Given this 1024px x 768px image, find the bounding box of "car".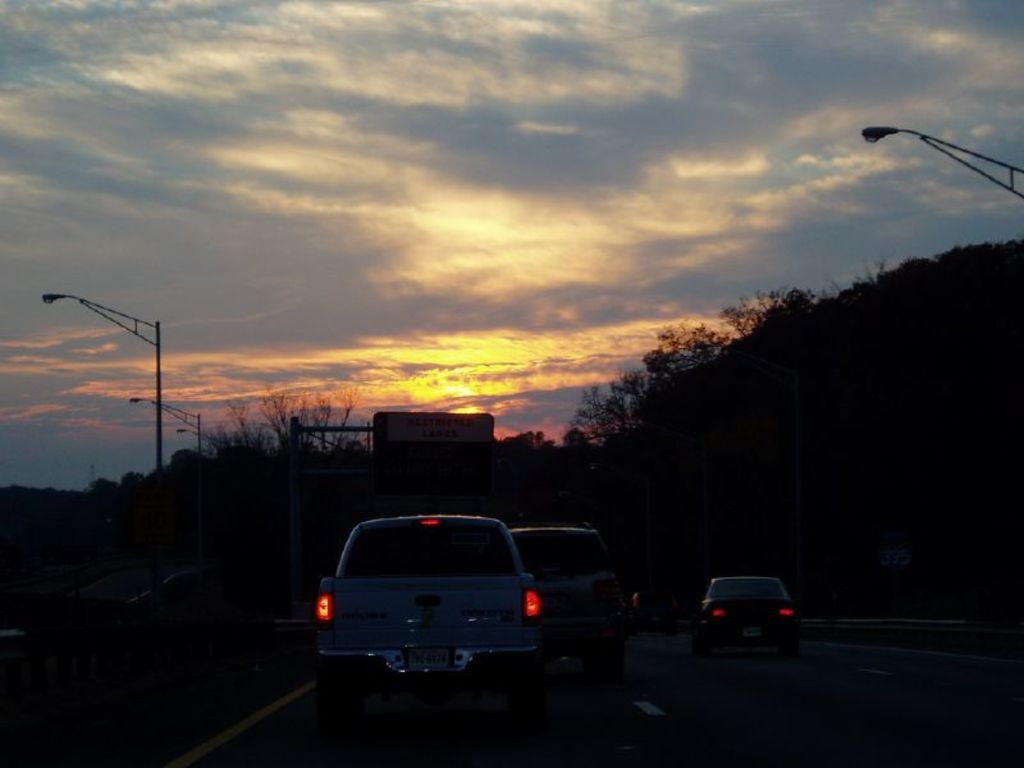
pyautogui.locateOnScreen(291, 516, 561, 709).
